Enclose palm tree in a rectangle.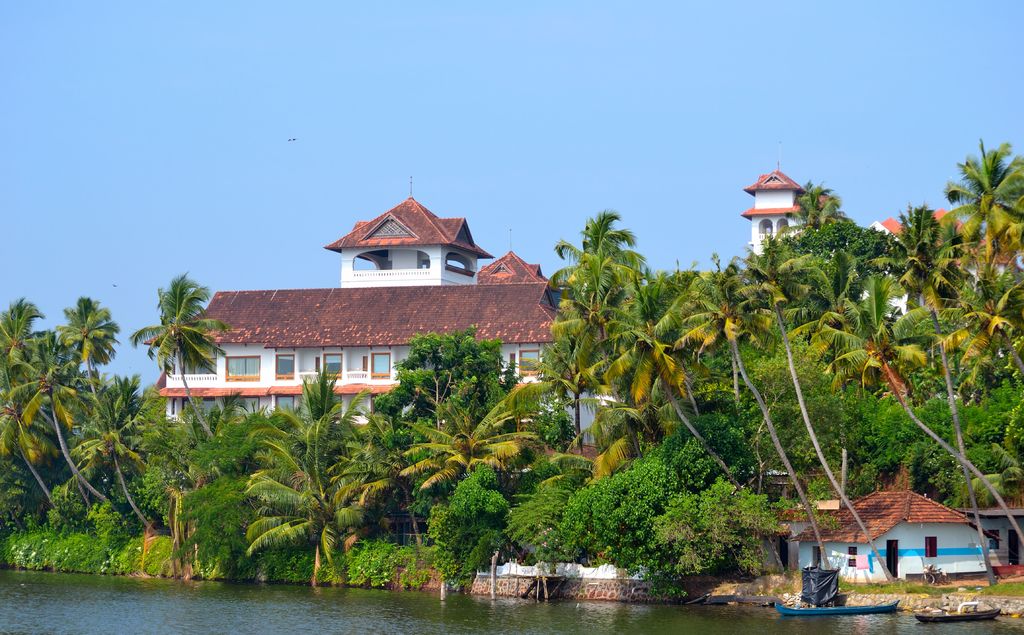
rect(760, 237, 855, 319).
